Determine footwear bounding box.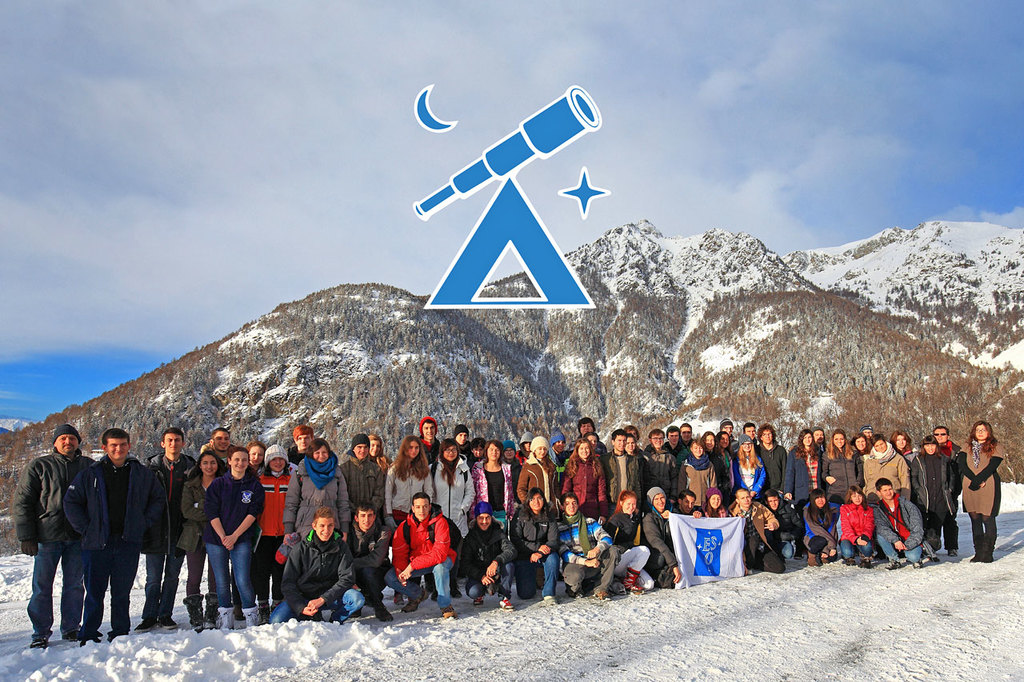
Determined: <region>205, 594, 215, 630</region>.
